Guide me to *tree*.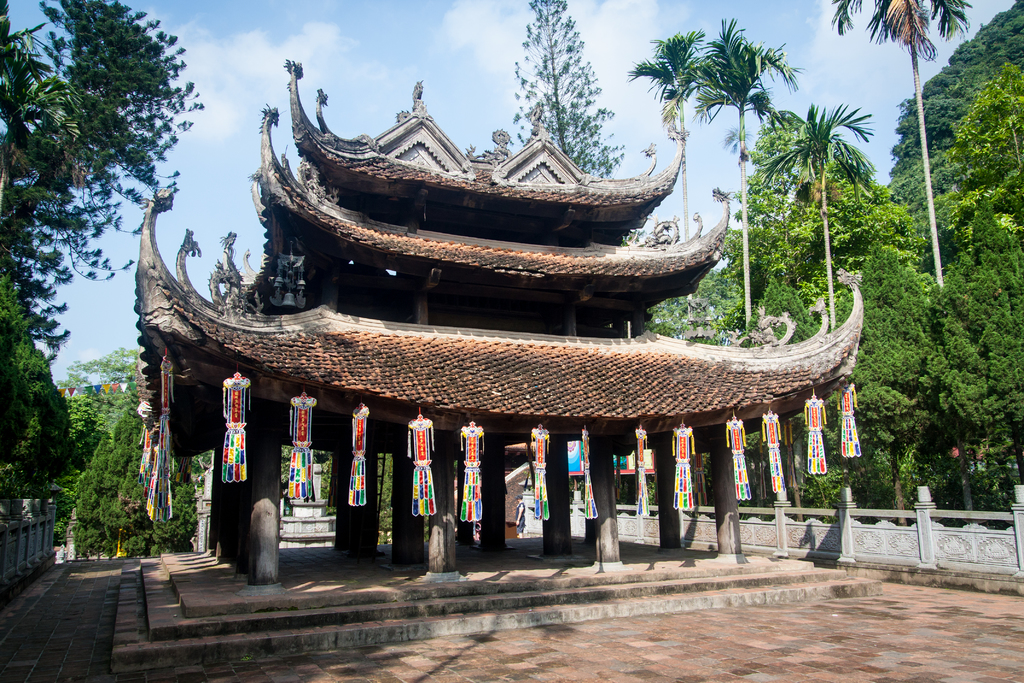
Guidance: <box>745,104,929,311</box>.
